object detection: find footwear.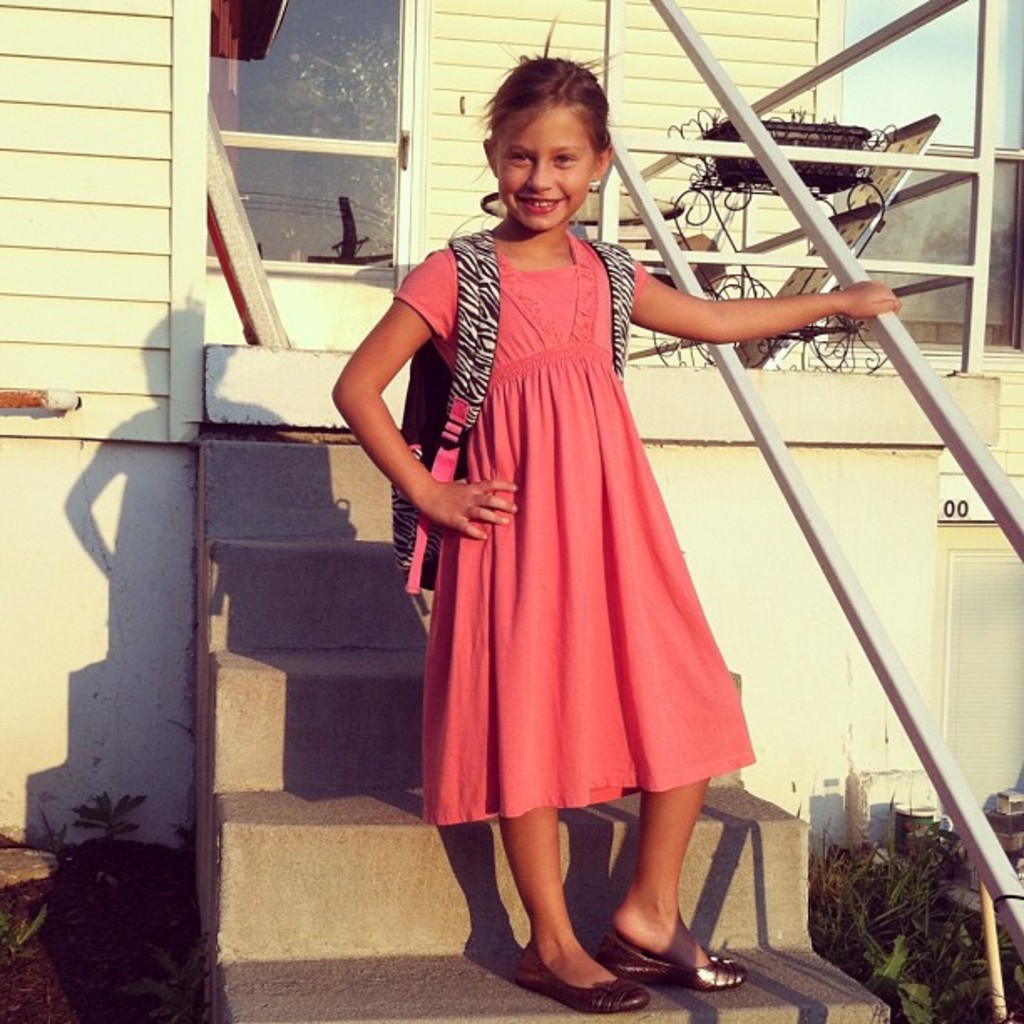
{"left": 515, "top": 937, "right": 651, "bottom": 1017}.
